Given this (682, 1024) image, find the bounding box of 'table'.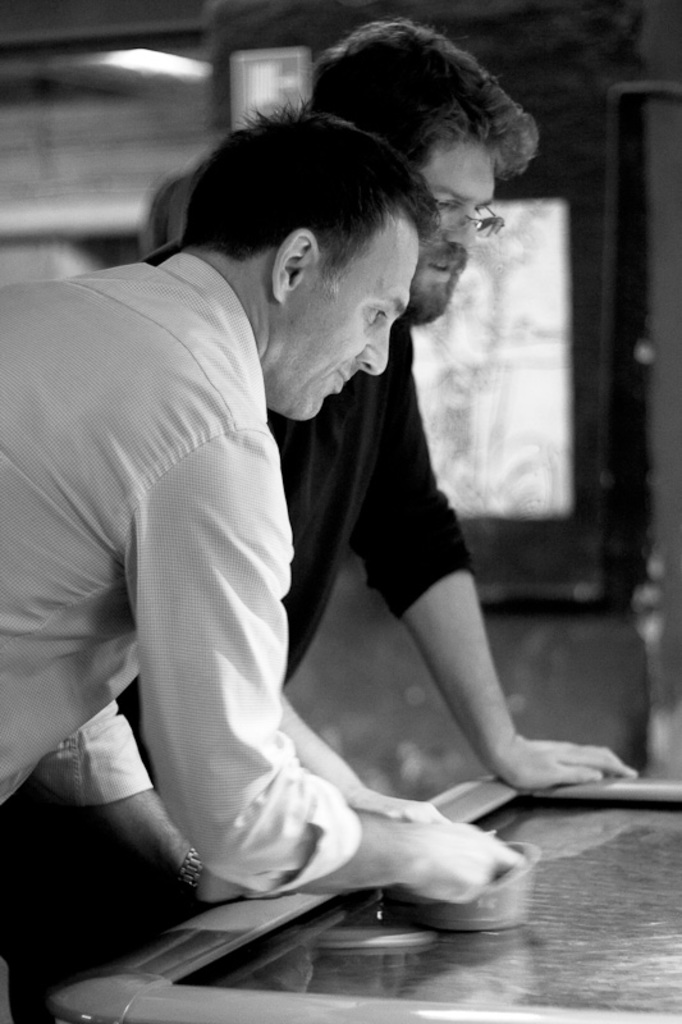
Rect(41, 740, 681, 1023).
